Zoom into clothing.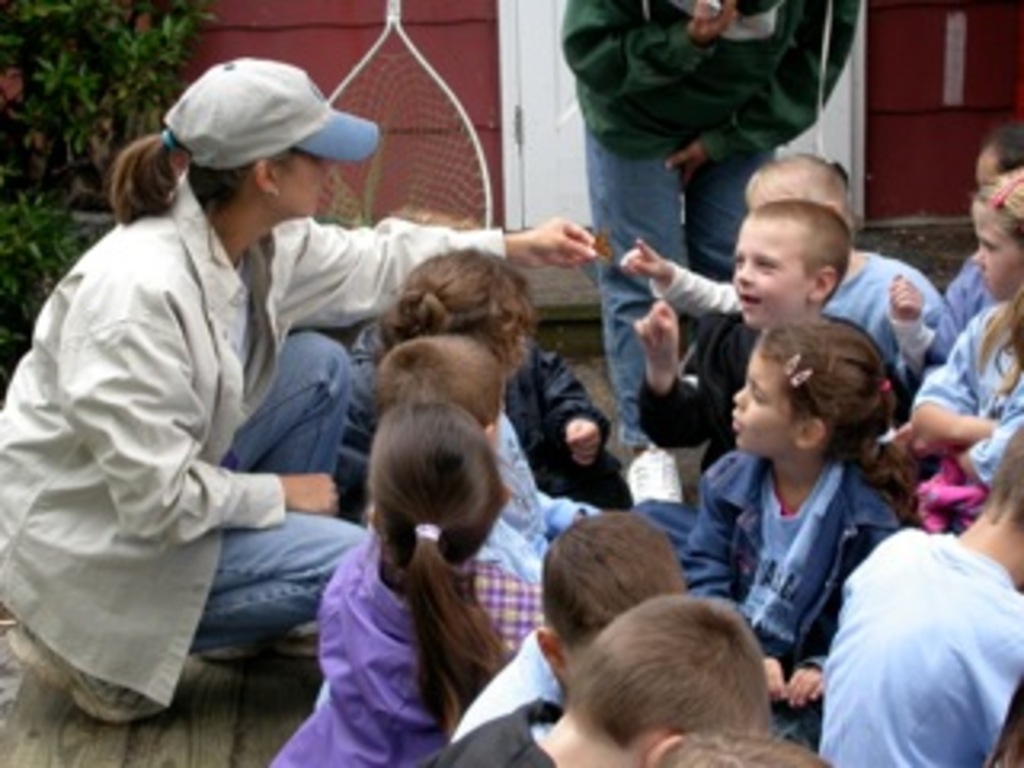
Zoom target: box=[458, 422, 573, 589].
